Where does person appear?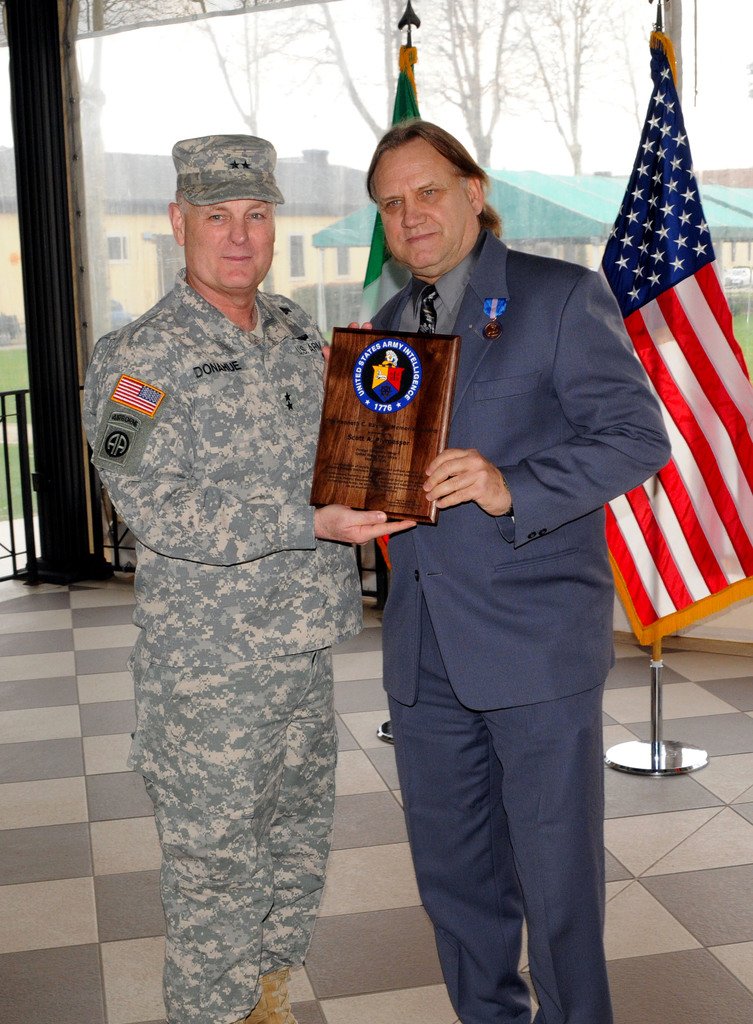
Appears at box=[107, 132, 395, 980].
